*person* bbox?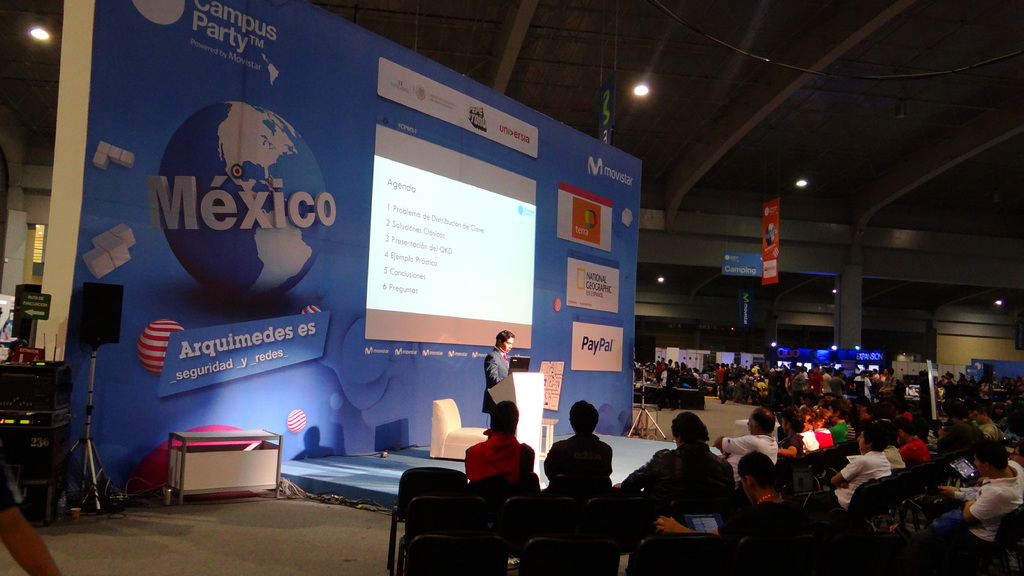
[left=474, top=328, right=520, bottom=458]
